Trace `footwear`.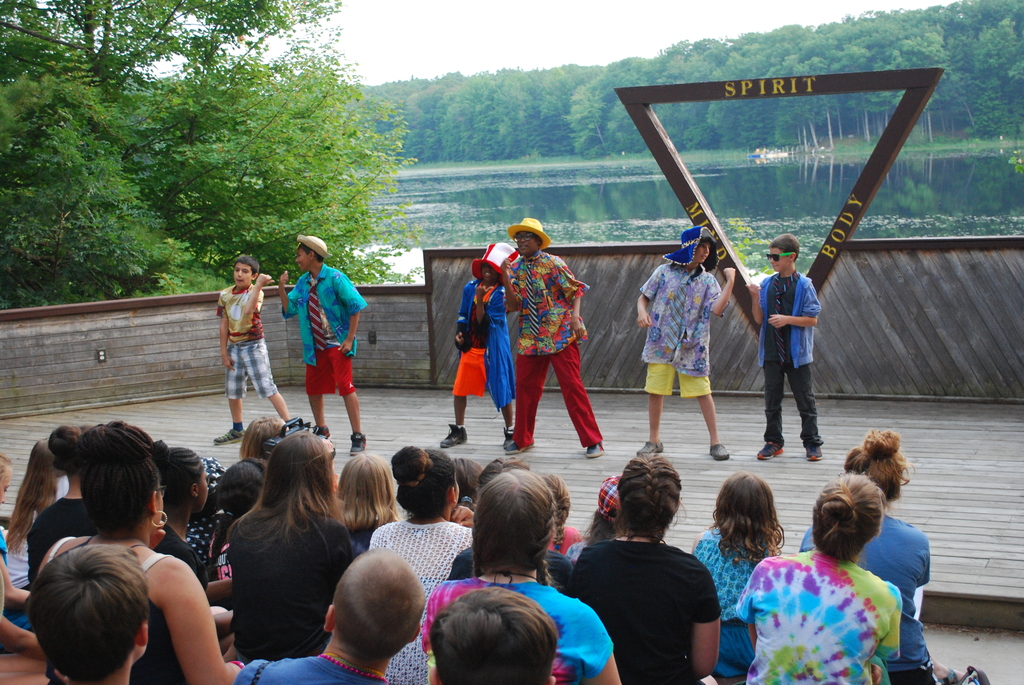
Traced to BBox(805, 440, 824, 461).
